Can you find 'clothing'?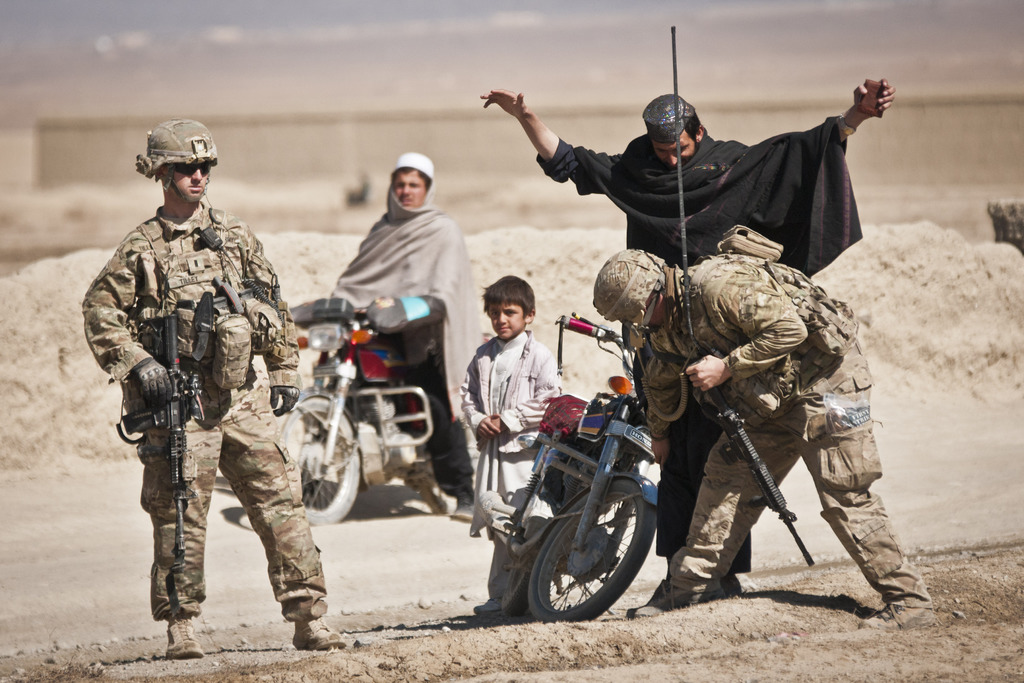
Yes, bounding box: BBox(80, 152, 314, 629).
